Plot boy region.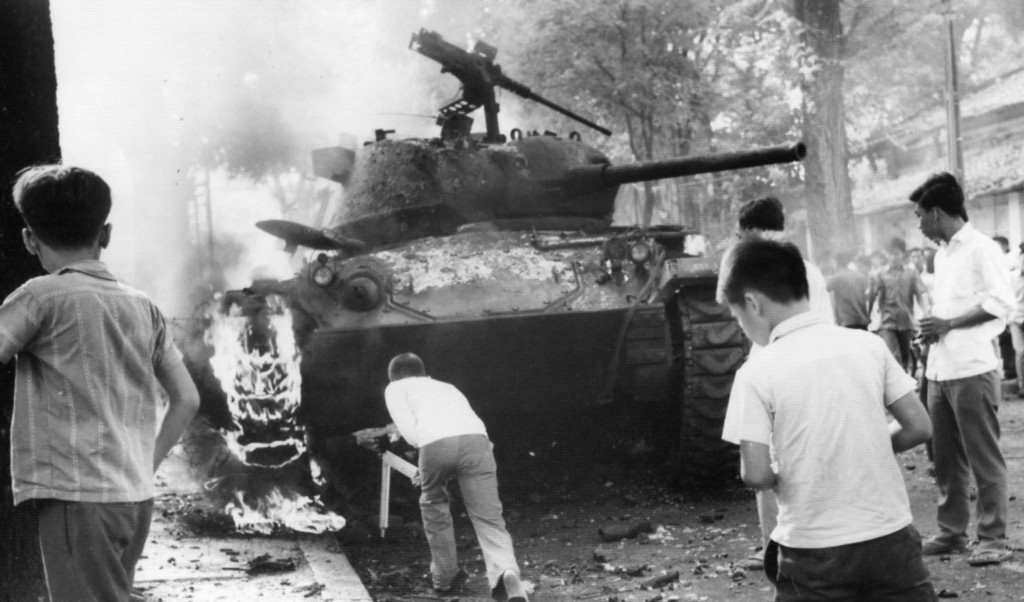
Plotted at 0, 145, 191, 592.
